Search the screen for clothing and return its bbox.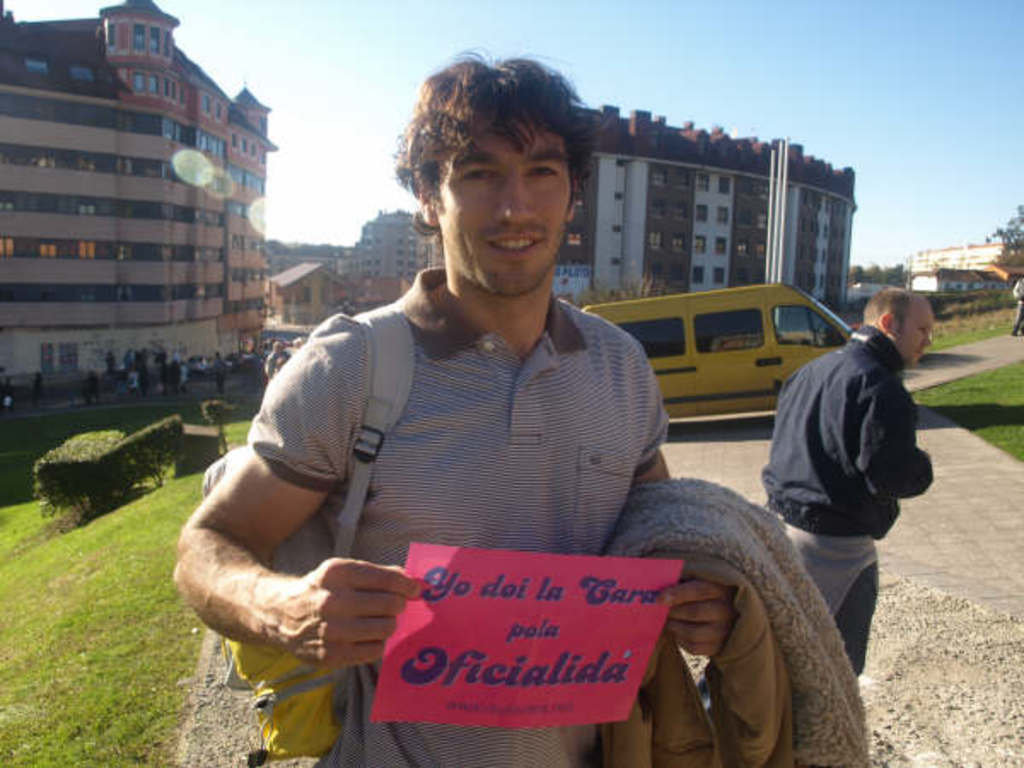
Found: {"left": 1014, "top": 278, "right": 1022, "bottom": 328}.
